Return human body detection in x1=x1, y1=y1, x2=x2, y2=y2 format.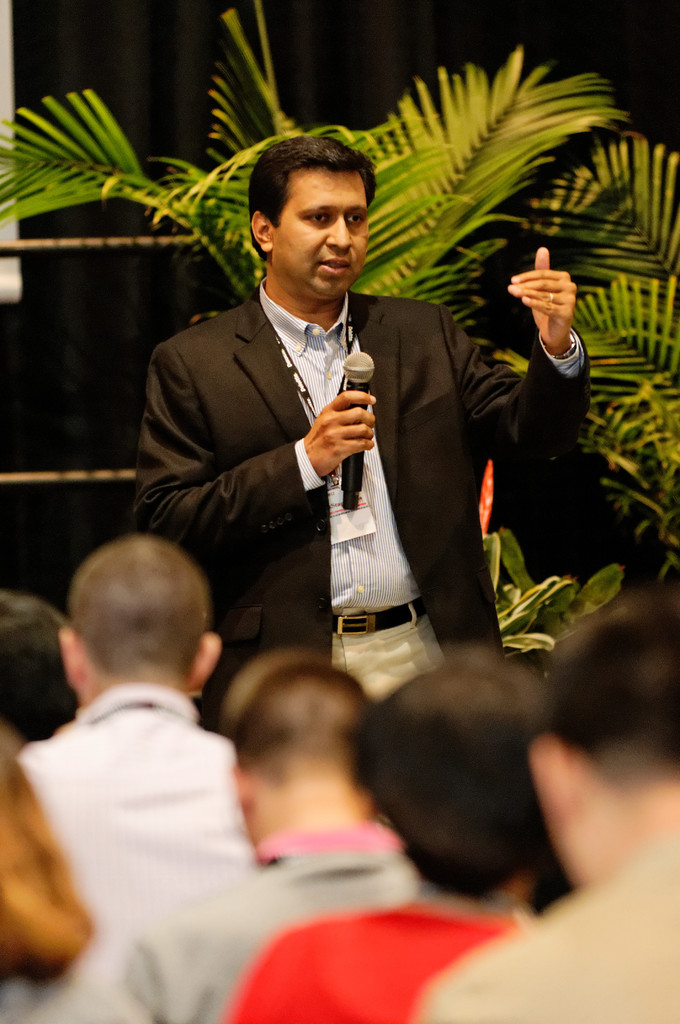
x1=420, y1=602, x2=679, y2=1023.
